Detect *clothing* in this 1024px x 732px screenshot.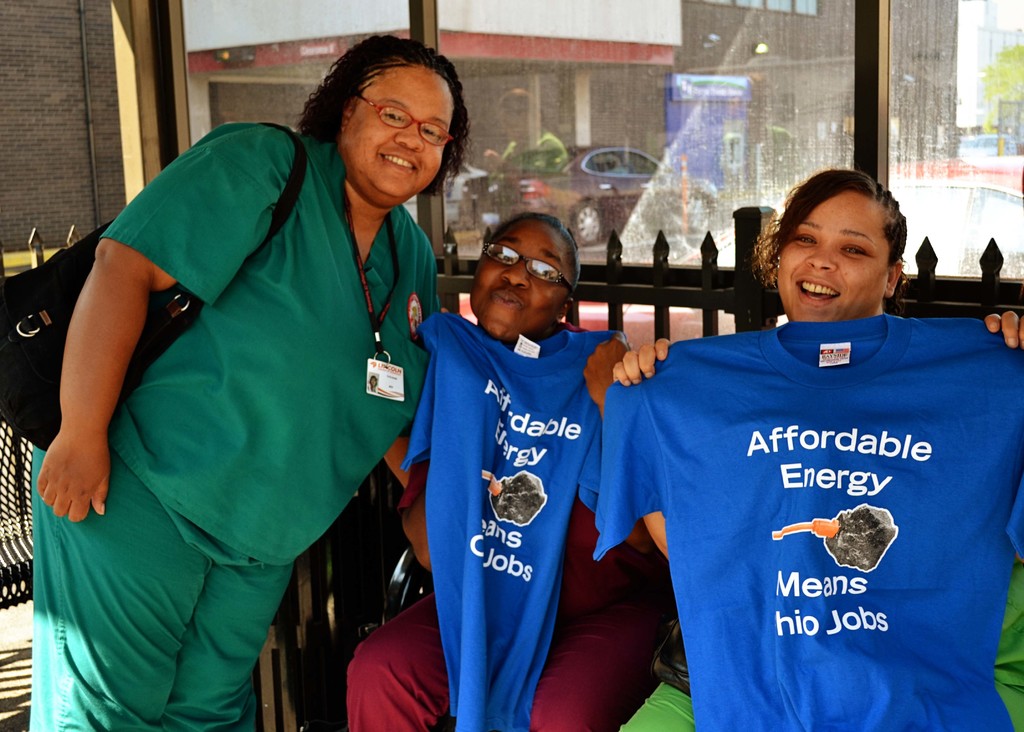
Detection: 600/305/1004/690.
